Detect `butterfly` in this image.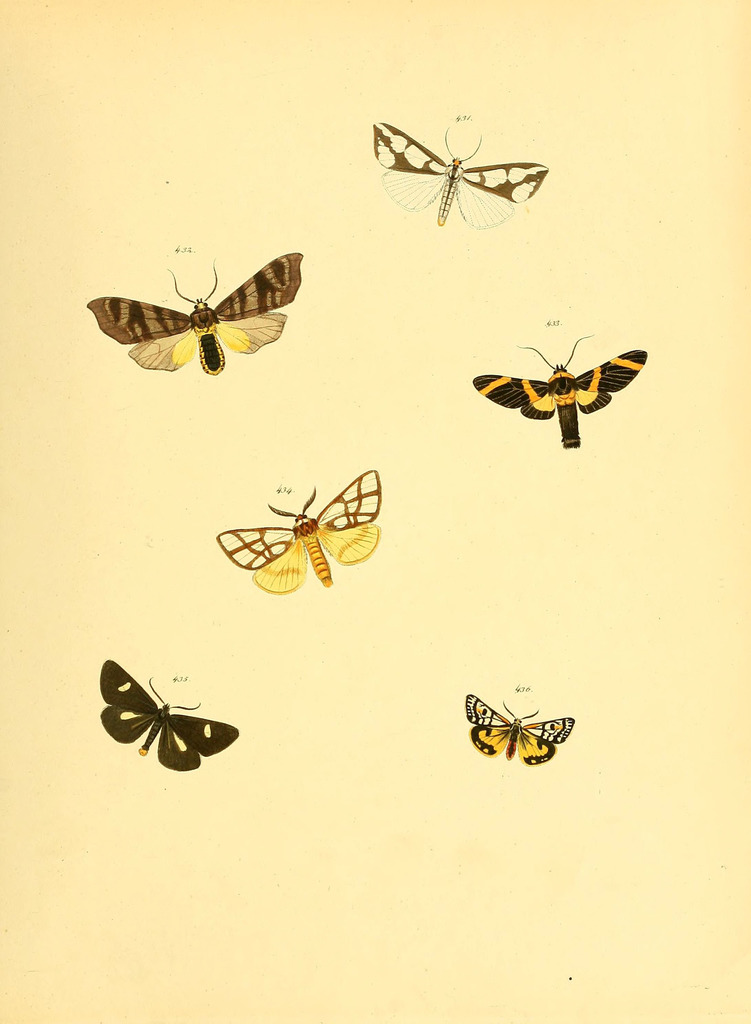
Detection: 469, 332, 649, 458.
